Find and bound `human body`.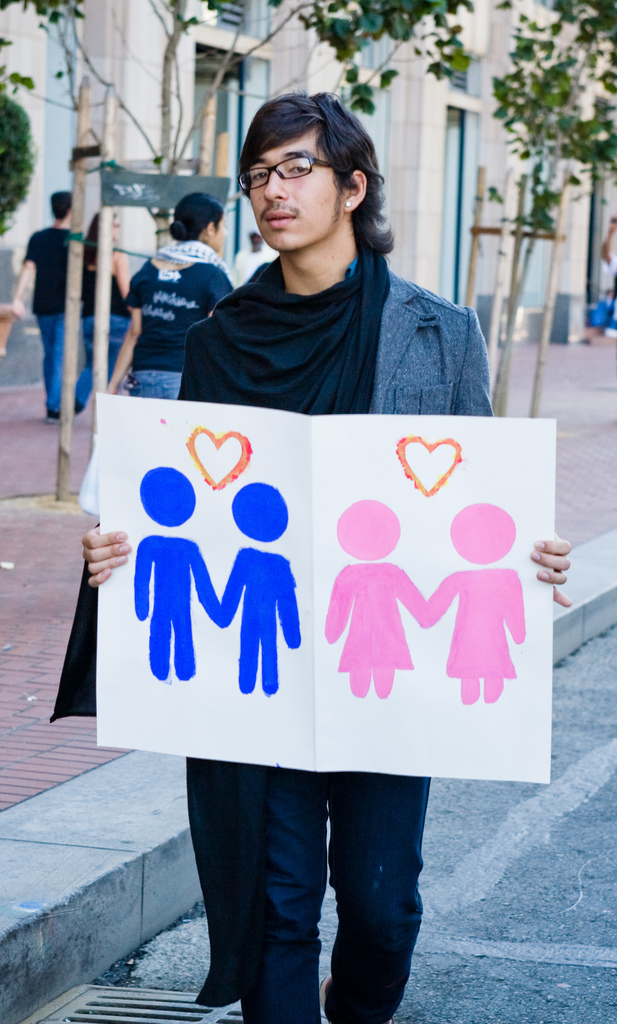
Bound: [110,244,222,403].
